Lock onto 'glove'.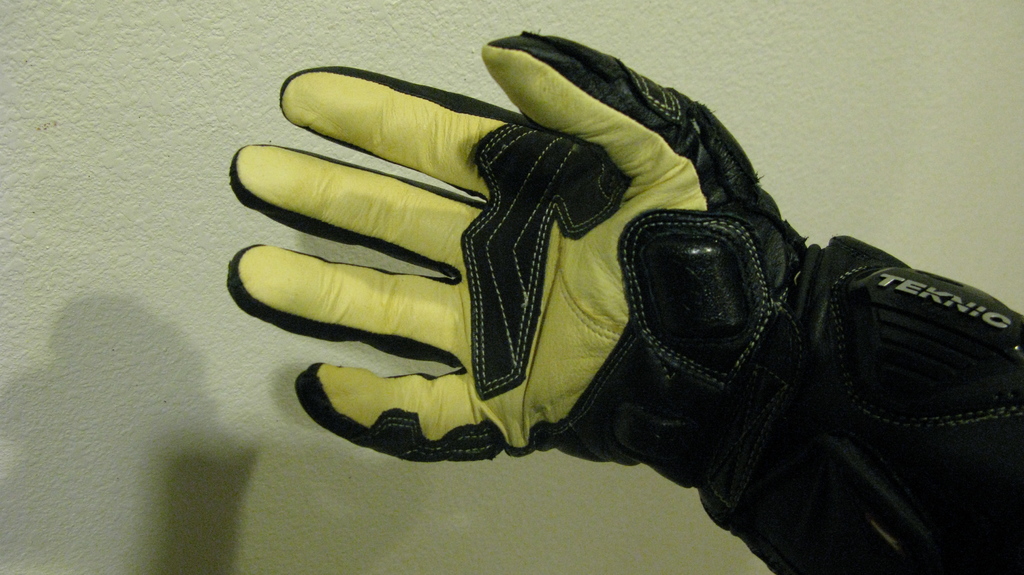
Locked: <region>226, 27, 809, 491</region>.
